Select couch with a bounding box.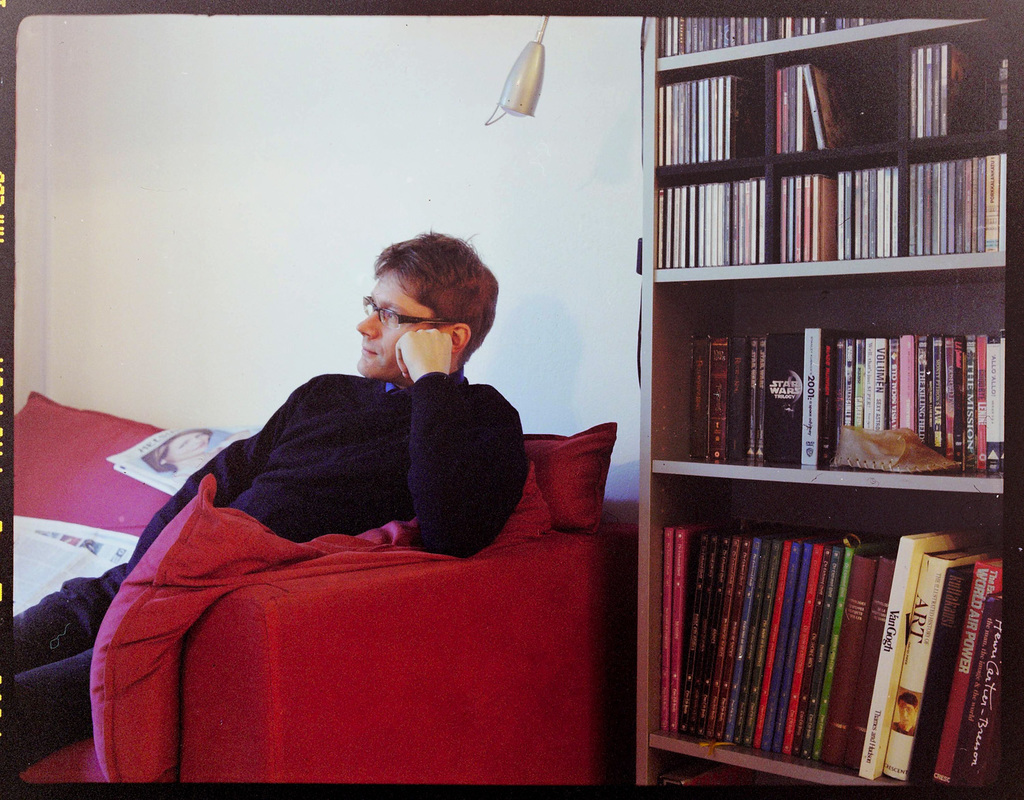
bbox=[11, 387, 616, 782].
